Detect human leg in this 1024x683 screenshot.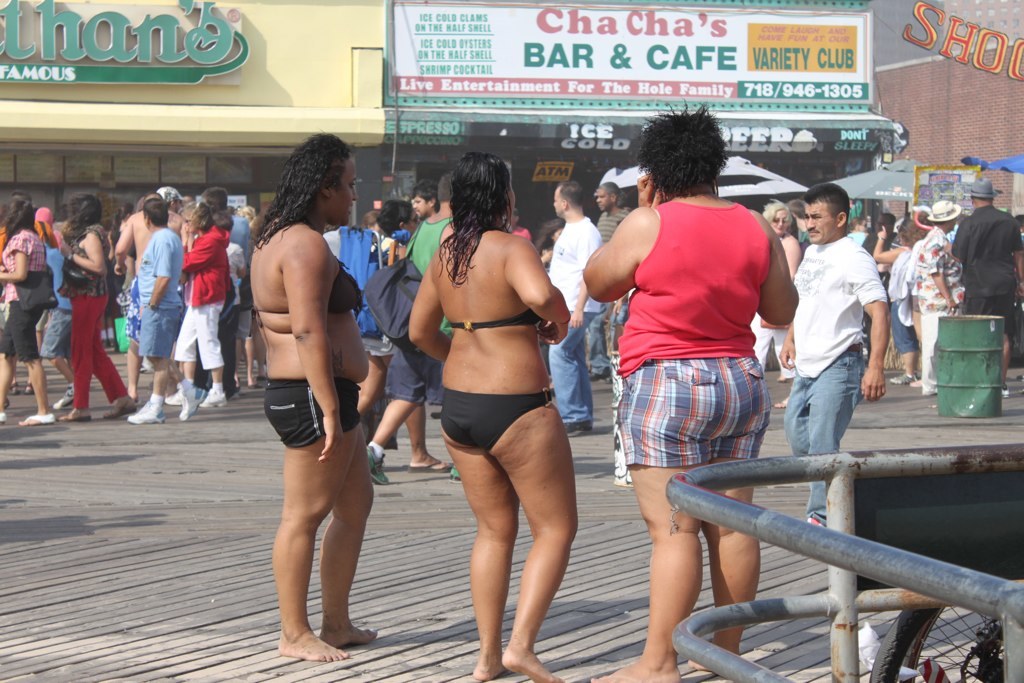
Detection: left=127, top=359, right=171, bottom=425.
